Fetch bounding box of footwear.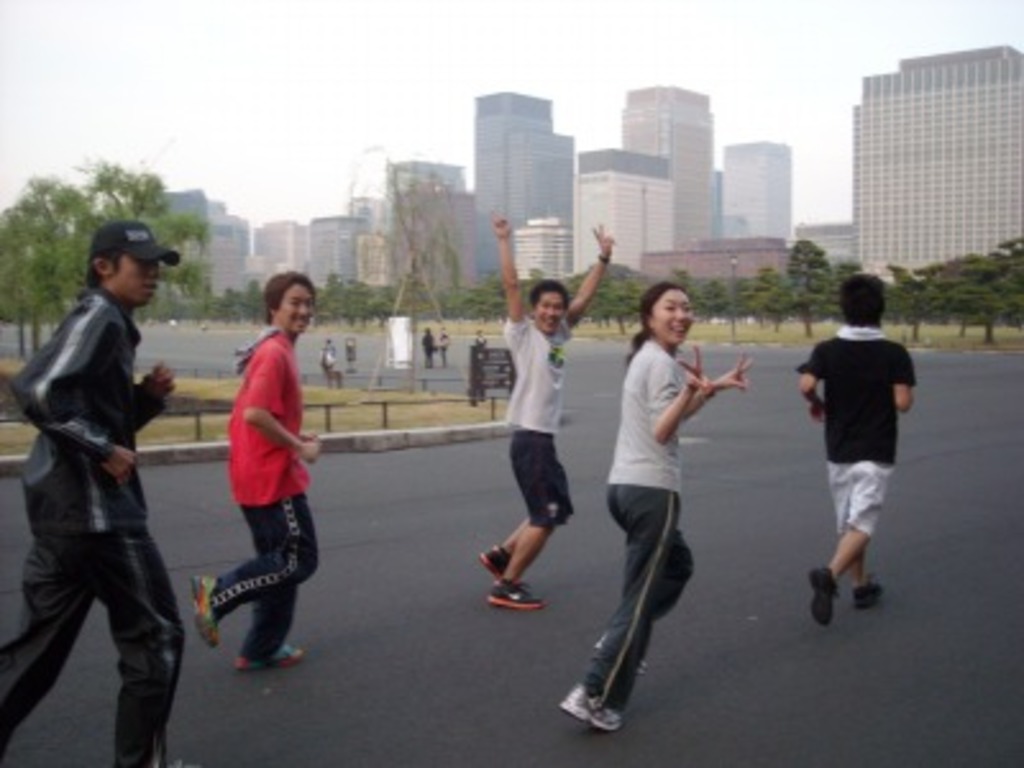
Bbox: detection(484, 543, 507, 576).
